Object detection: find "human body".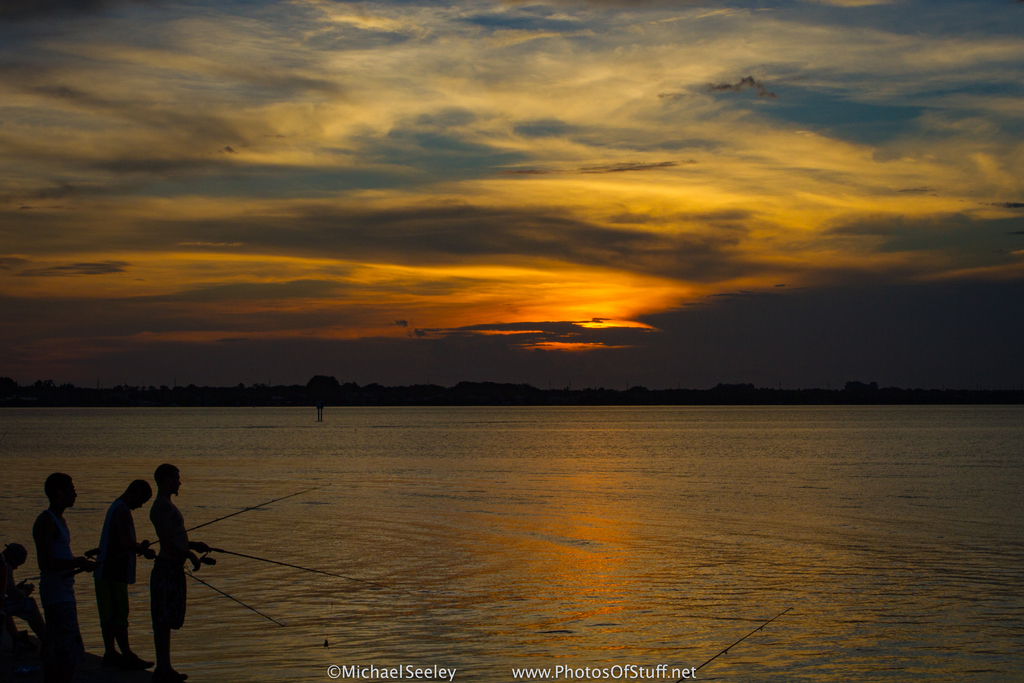
select_region(95, 479, 153, 661).
